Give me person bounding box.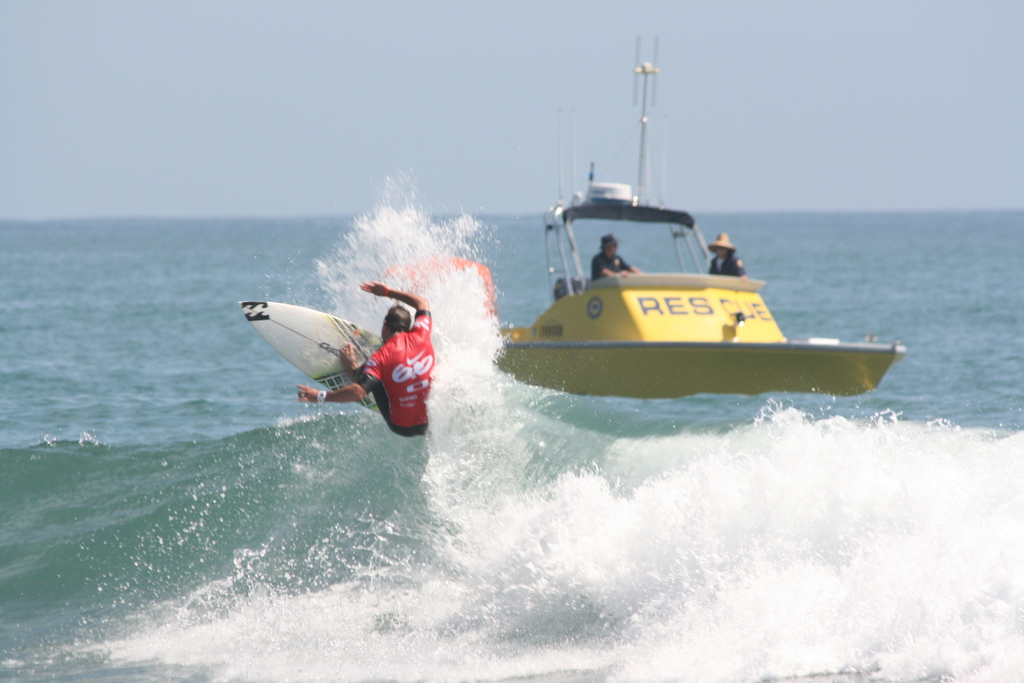
x1=294, y1=278, x2=468, y2=445.
